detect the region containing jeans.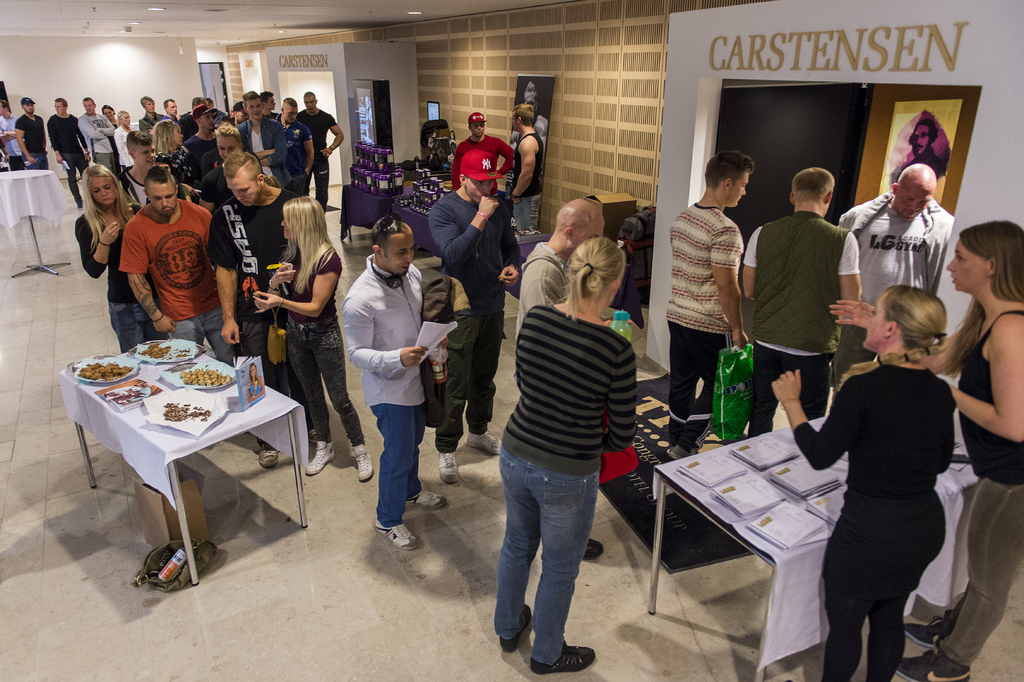
507,194,540,228.
